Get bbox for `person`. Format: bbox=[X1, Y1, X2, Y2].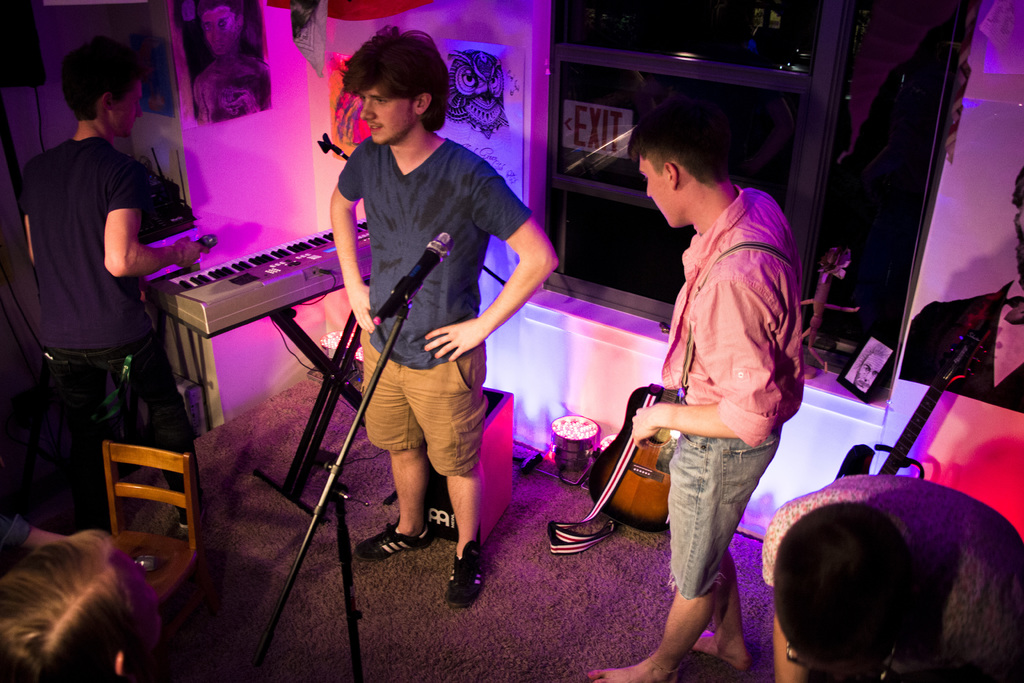
bbox=[587, 93, 806, 682].
